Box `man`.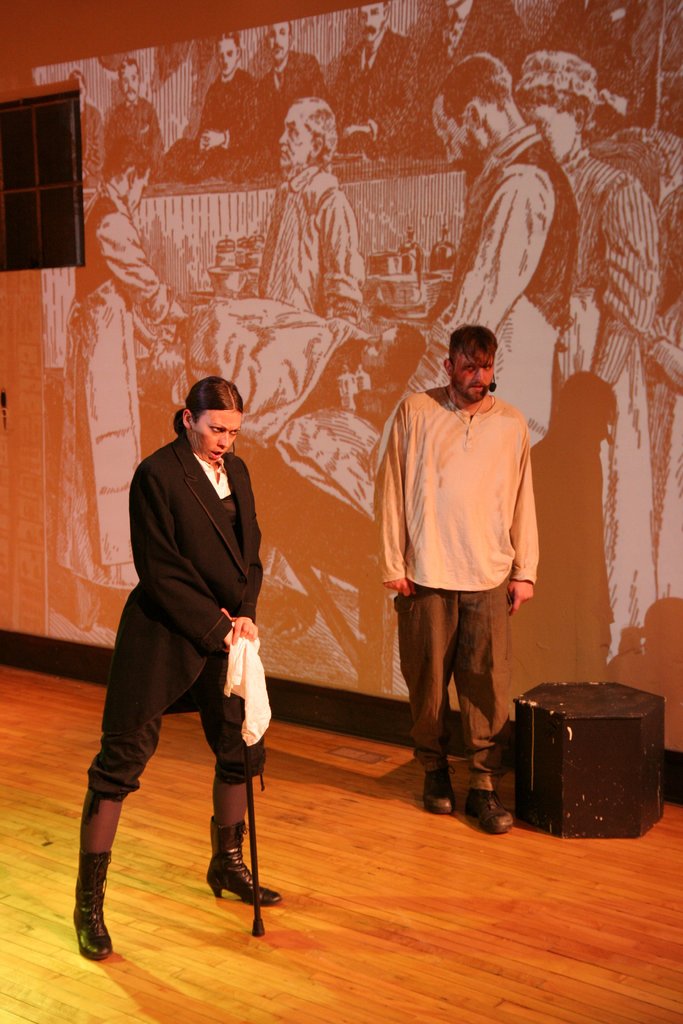
<bbox>251, 92, 361, 392</bbox>.
